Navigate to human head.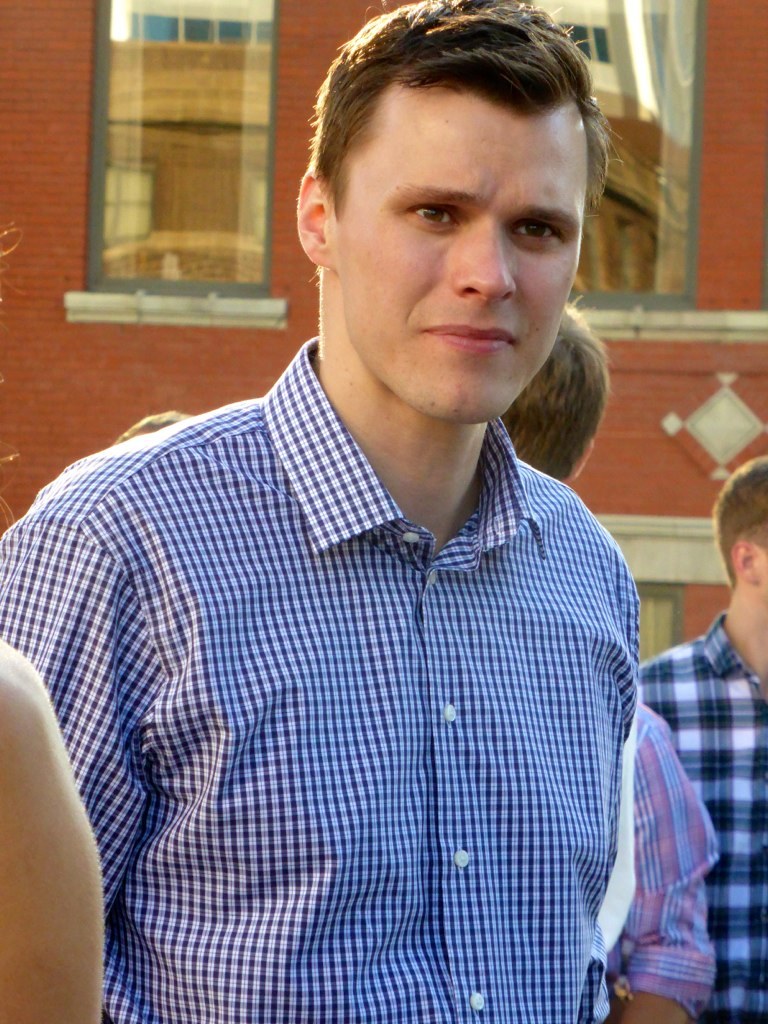
Navigation target: crop(713, 458, 767, 602).
